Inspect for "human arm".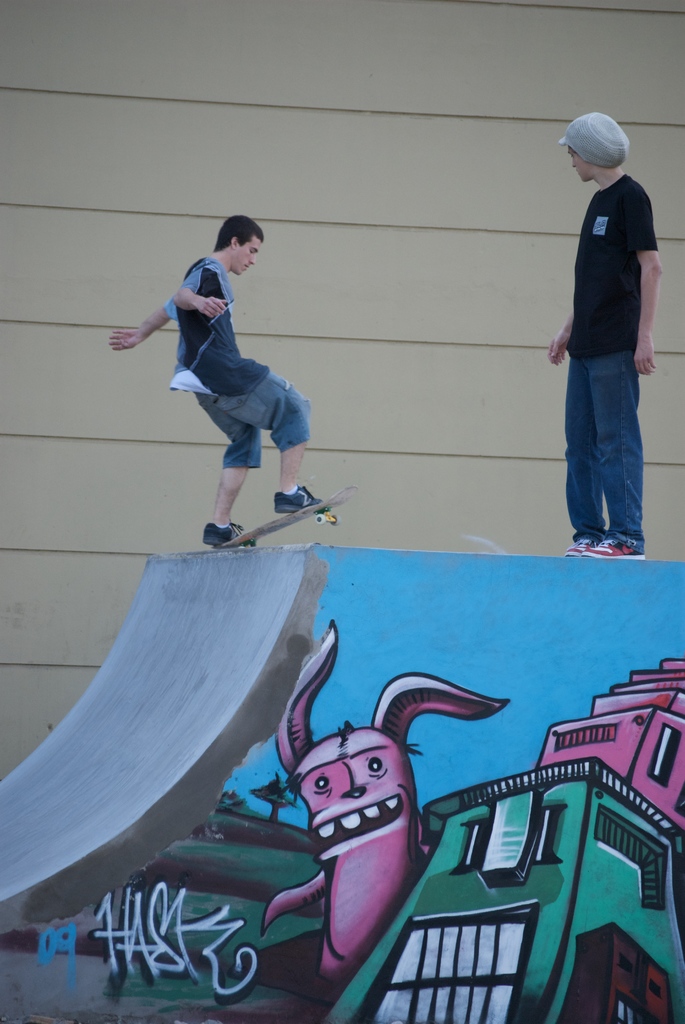
Inspection: <bbox>537, 225, 609, 367</bbox>.
